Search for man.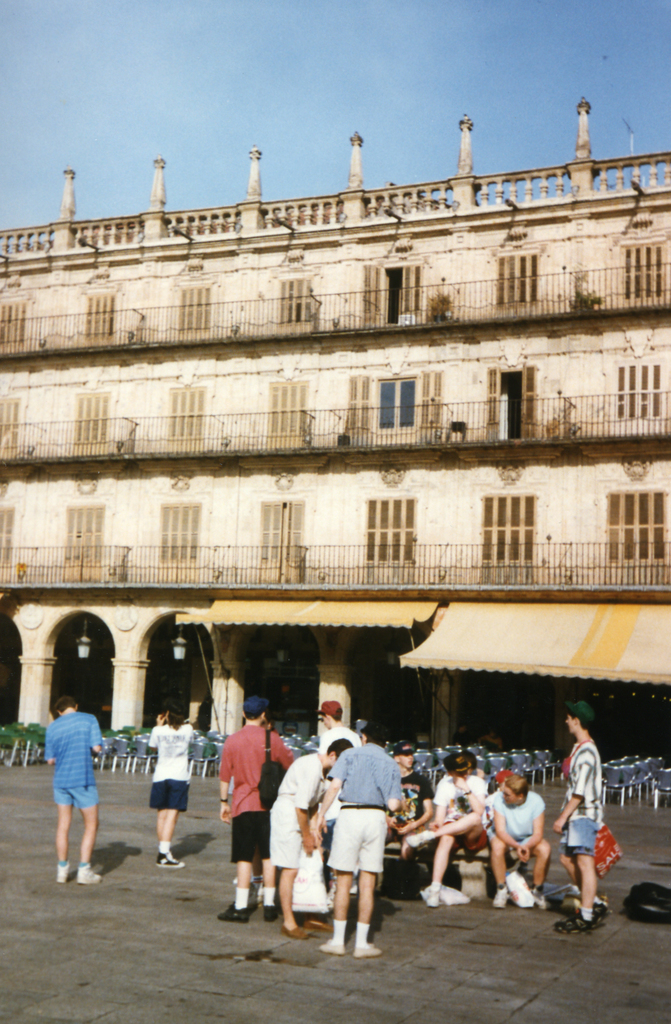
Found at 264, 739, 357, 943.
